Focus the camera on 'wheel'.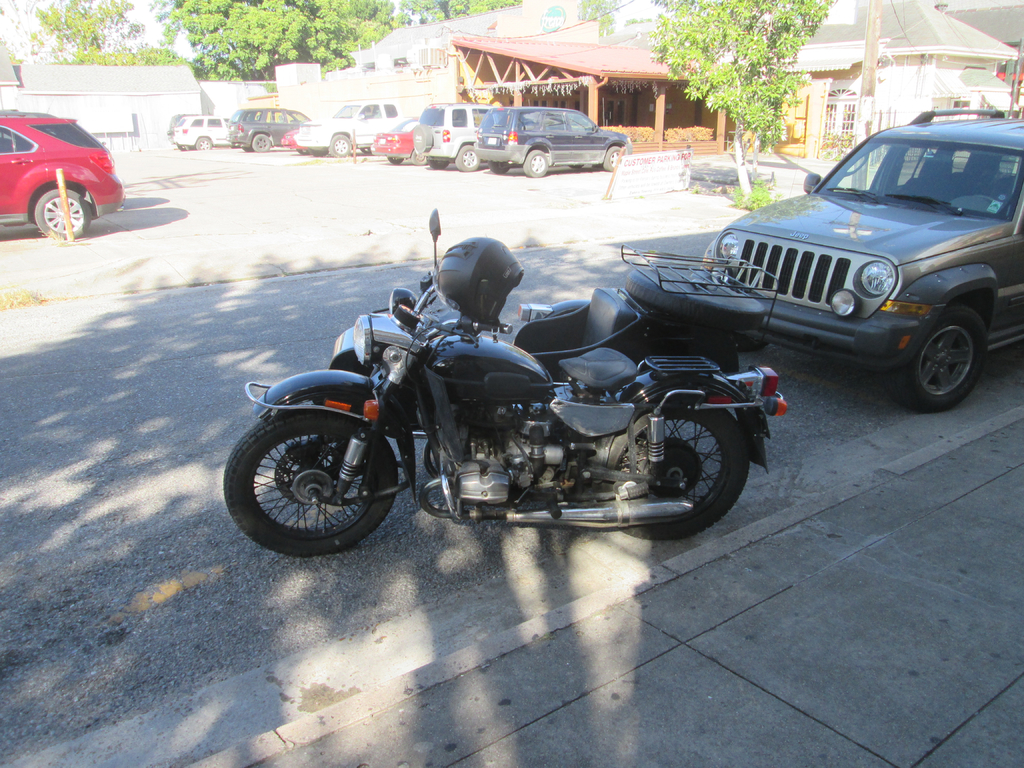
Focus region: locate(38, 191, 92, 241).
